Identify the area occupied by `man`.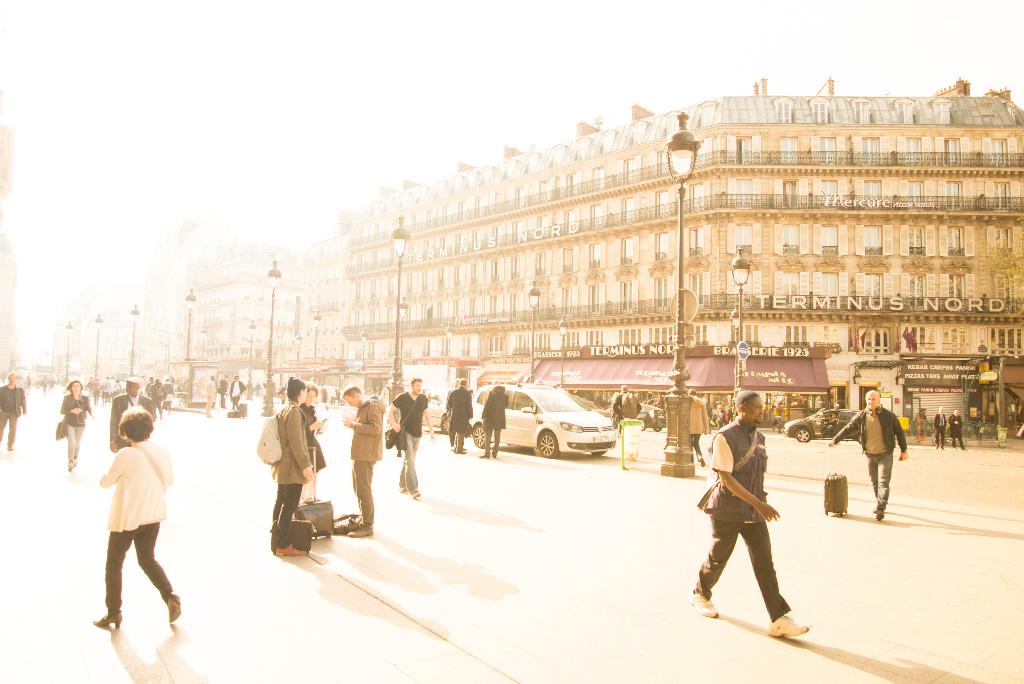
Area: bbox(108, 374, 163, 450).
